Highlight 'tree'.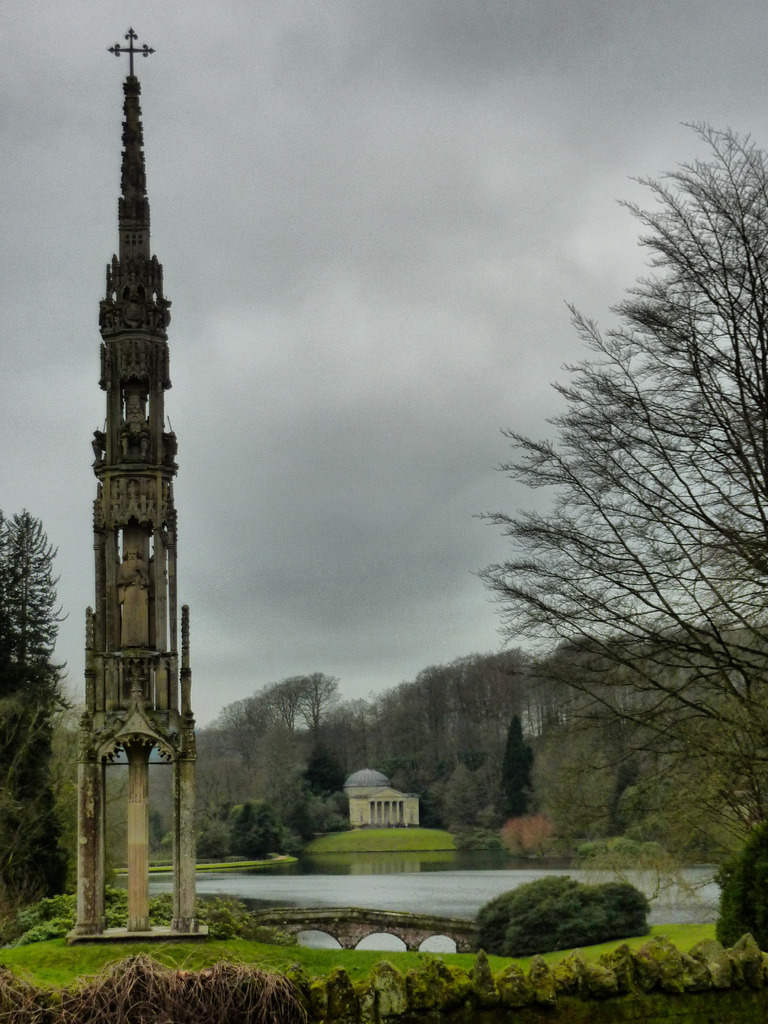
Highlighted region: pyautogui.locateOnScreen(0, 508, 77, 911).
